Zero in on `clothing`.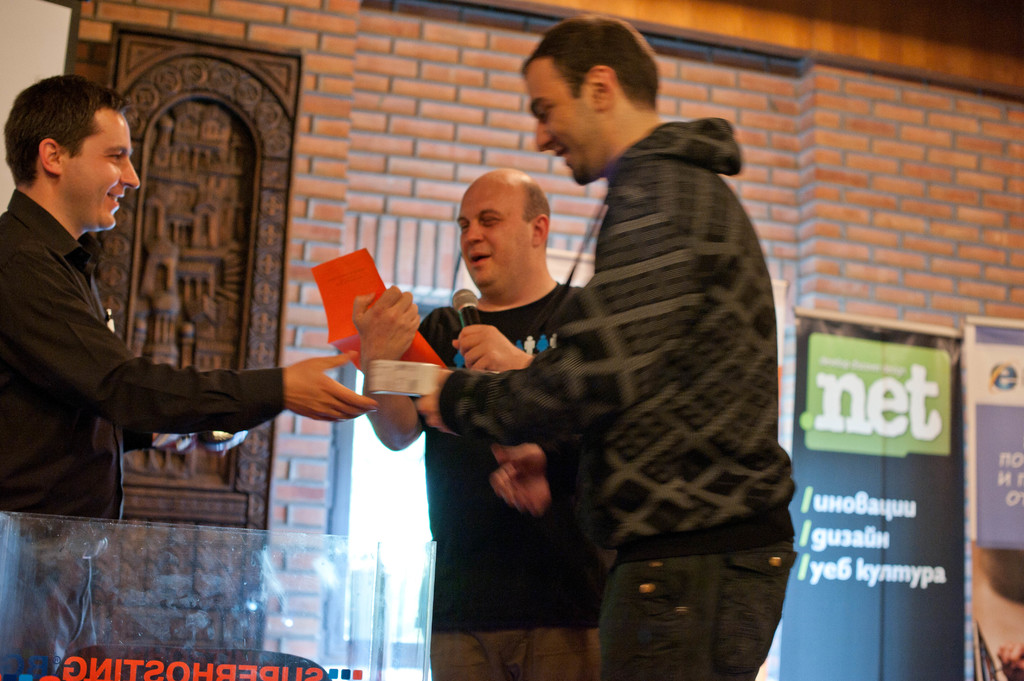
Zeroed in: rect(0, 180, 285, 680).
